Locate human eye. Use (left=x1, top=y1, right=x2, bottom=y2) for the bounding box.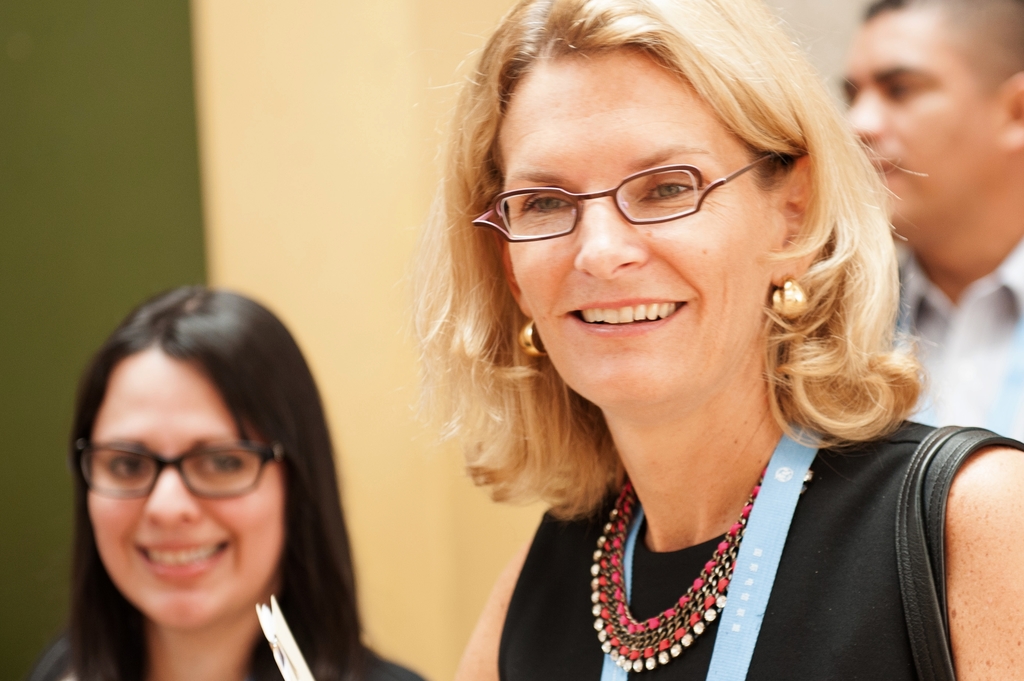
(left=101, top=452, right=147, bottom=486).
